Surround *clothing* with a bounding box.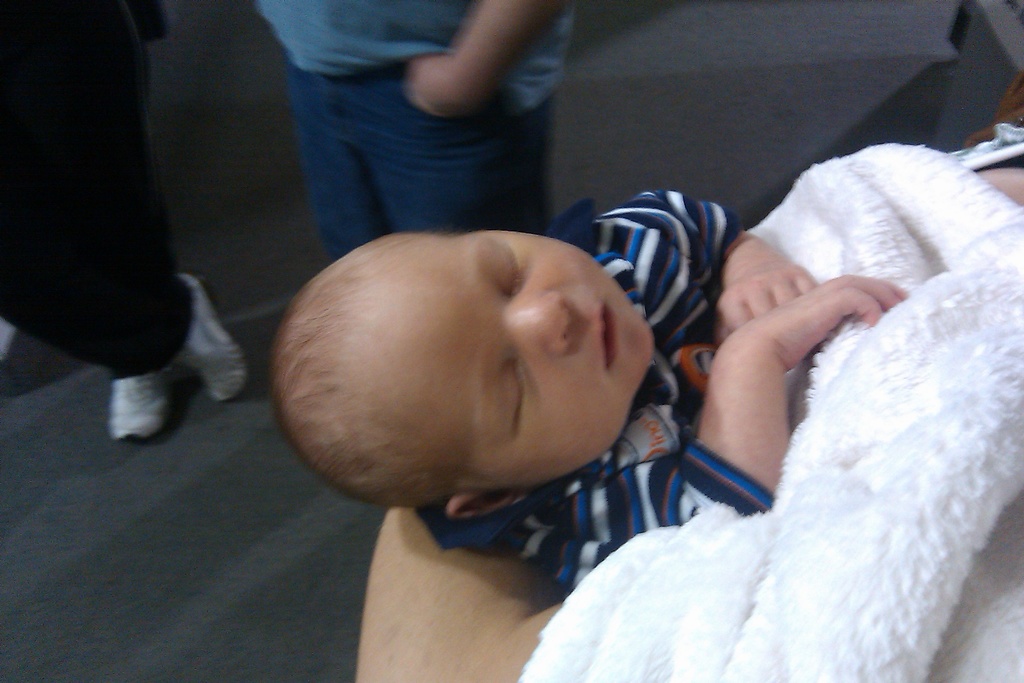
[x1=254, y1=0, x2=561, y2=266].
